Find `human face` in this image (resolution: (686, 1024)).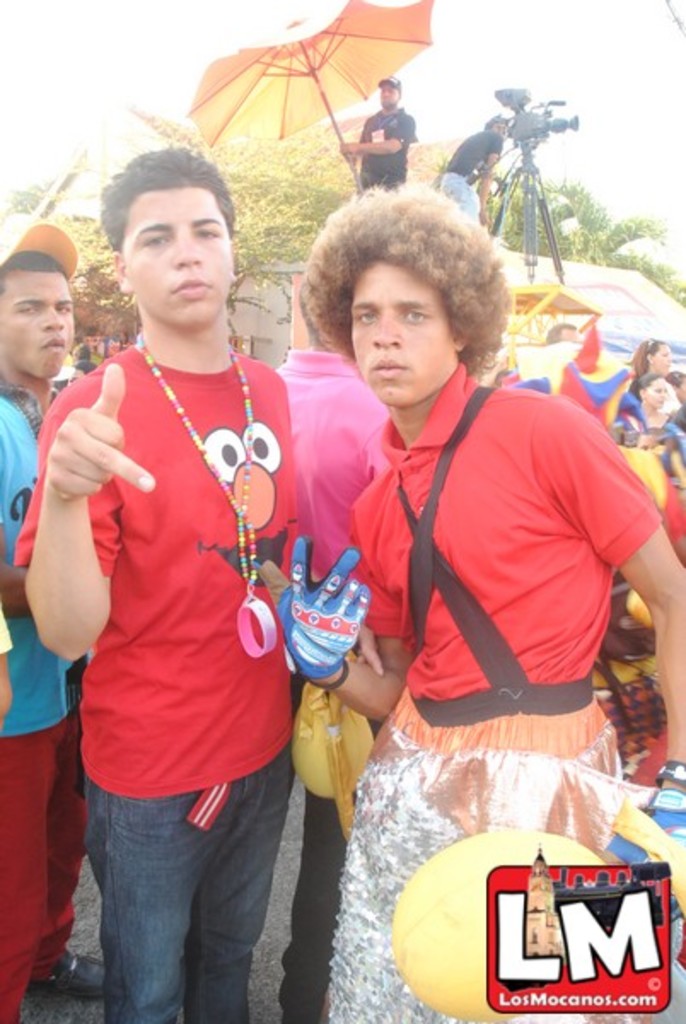
detection(0, 273, 72, 377).
